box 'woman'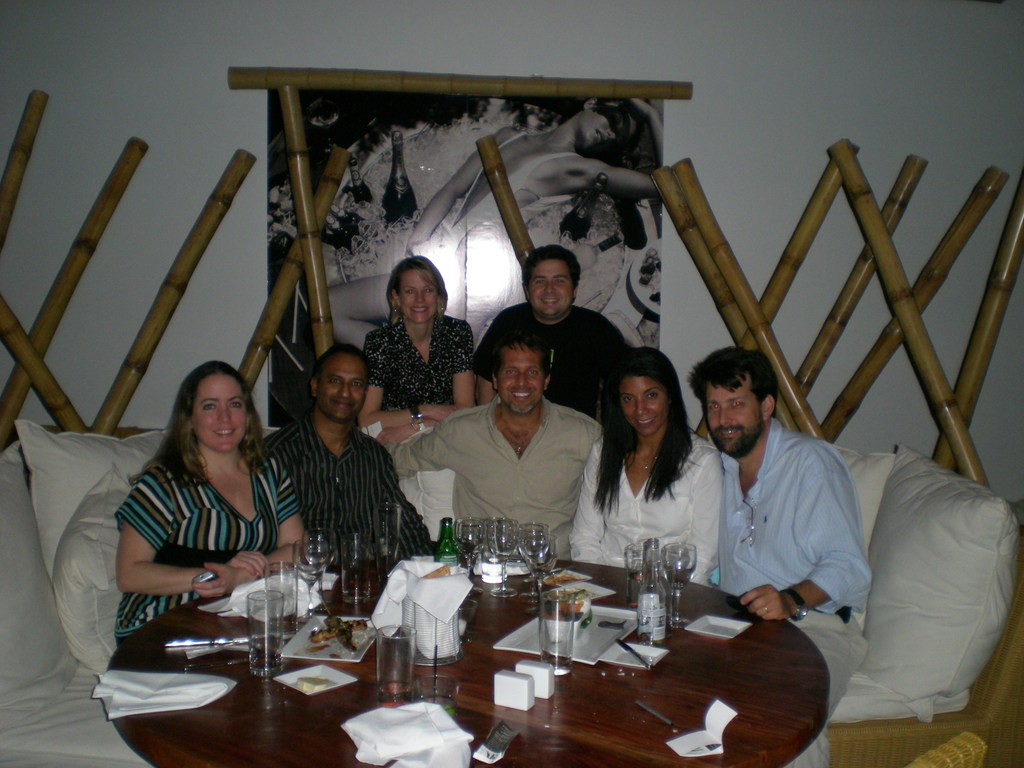
(x1=575, y1=351, x2=709, y2=595)
